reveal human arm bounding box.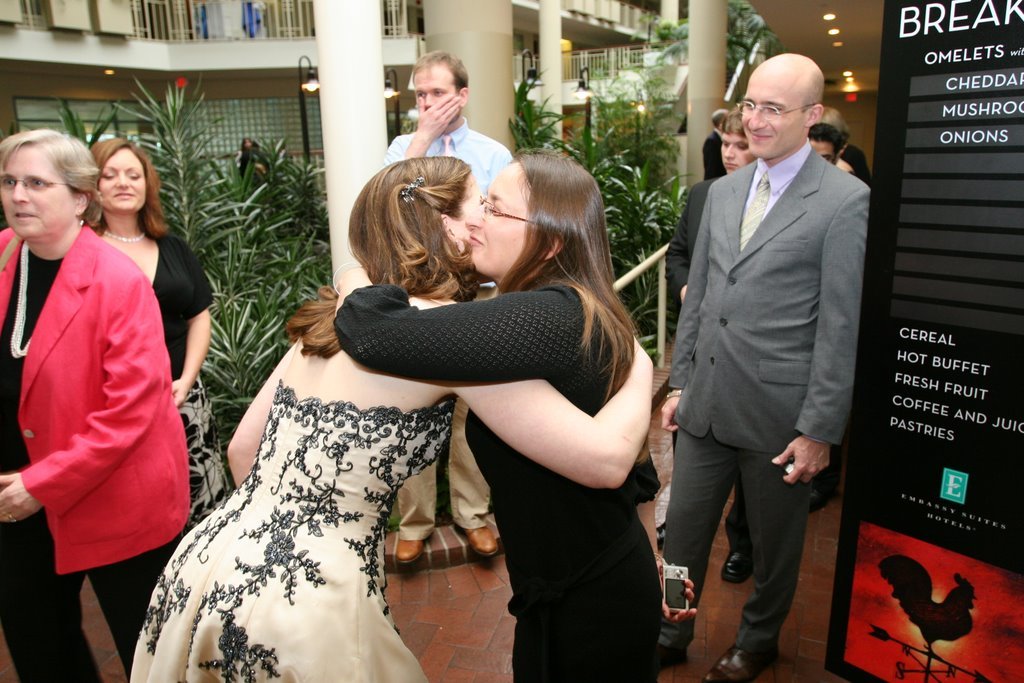
Revealed: {"x1": 380, "y1": 91, "x2": 462, "y2": 165}.
